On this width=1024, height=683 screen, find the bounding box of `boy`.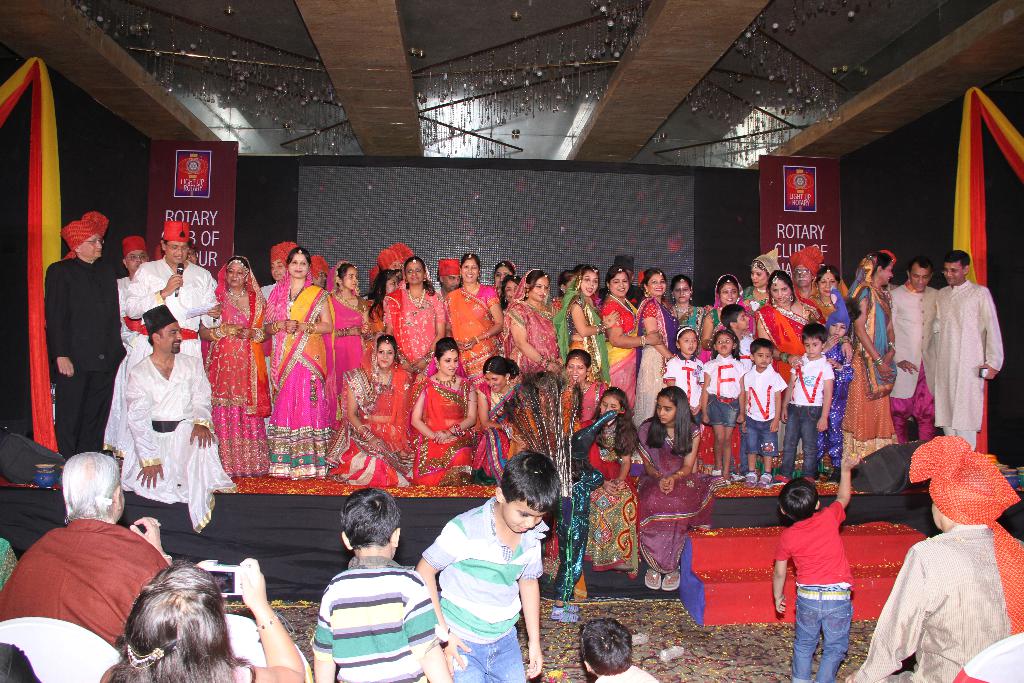
Bounding box: bbox(582, 619, 659, 682).
